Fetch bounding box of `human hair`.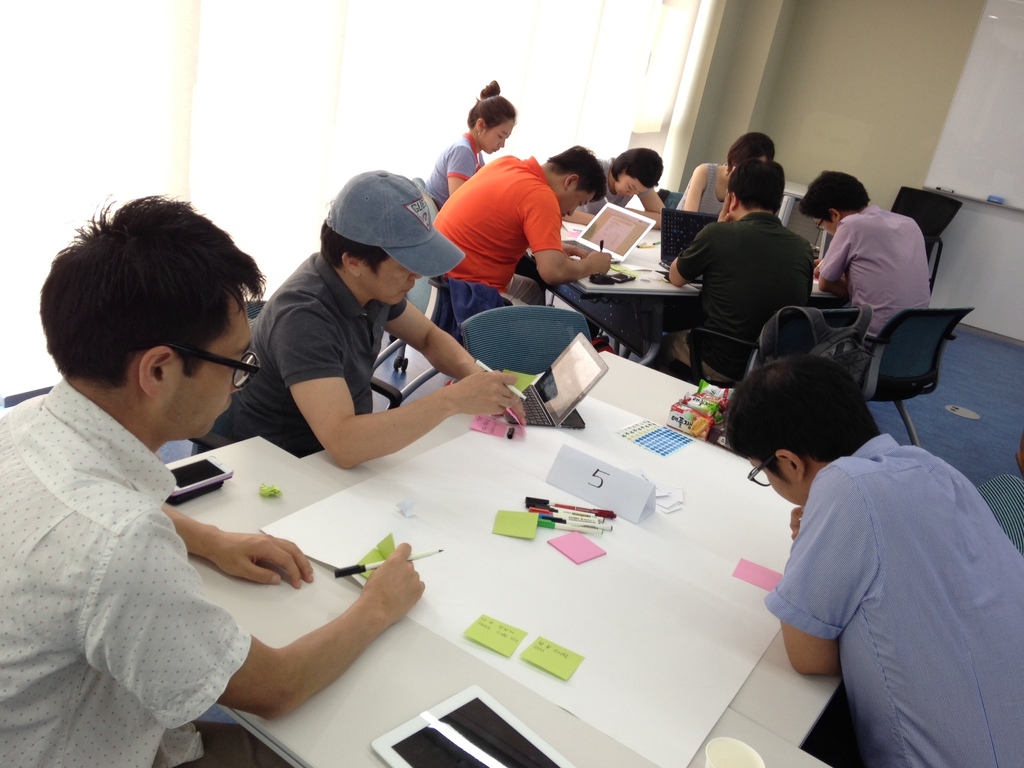
Bbox: pyautogui.locateOnScreen(466, 77, 517, 125).
